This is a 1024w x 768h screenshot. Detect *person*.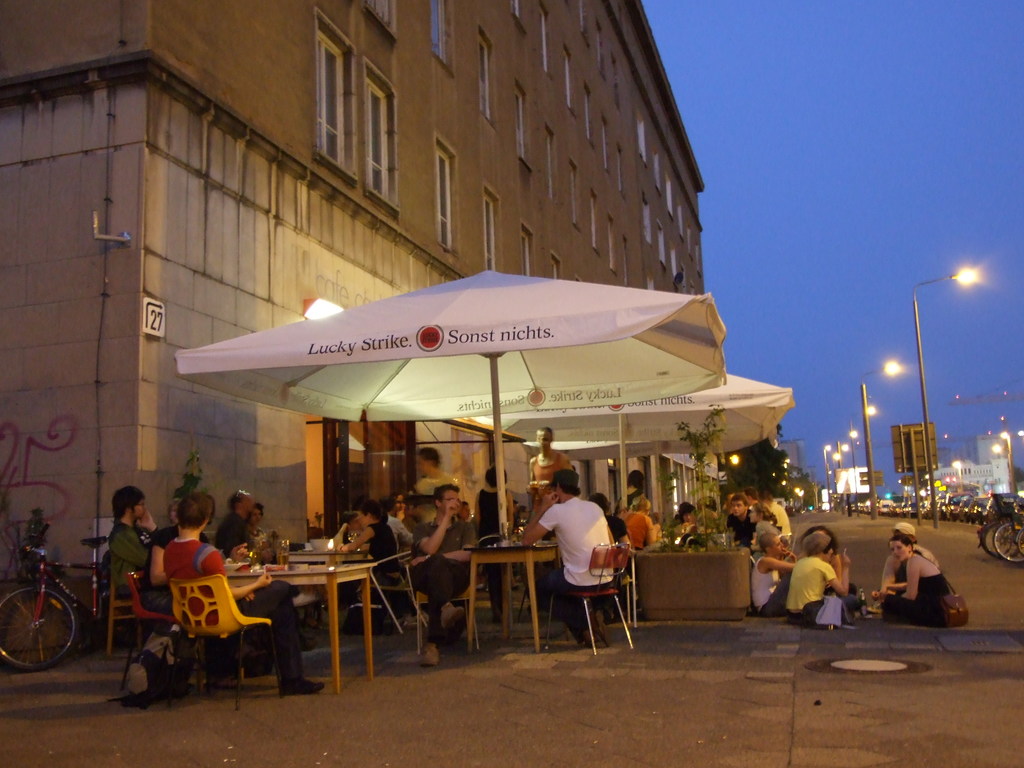
bbox(245, 502, 275, 532).
